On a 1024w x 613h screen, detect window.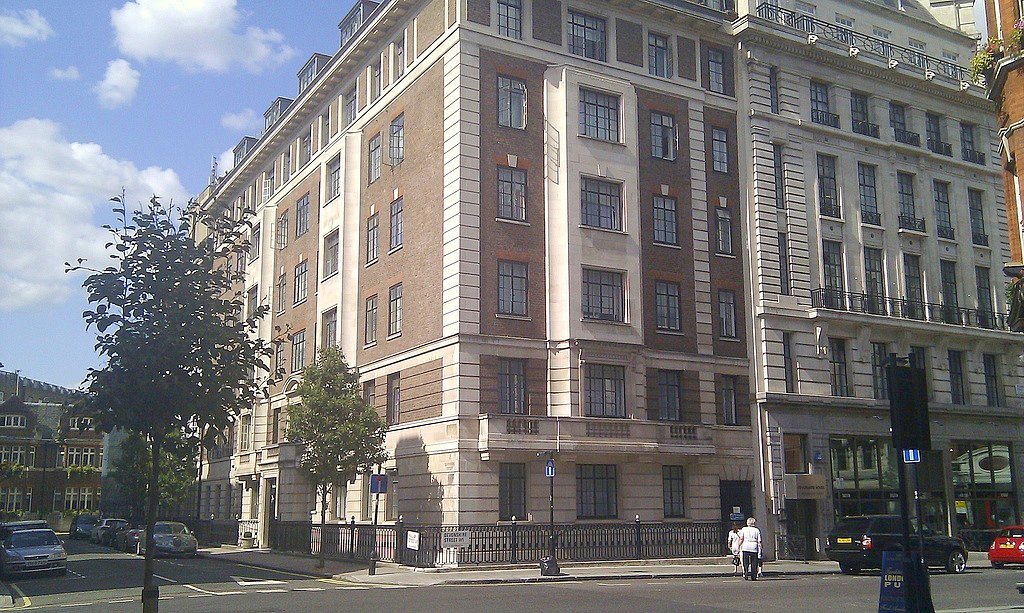
387 116 403 167.
